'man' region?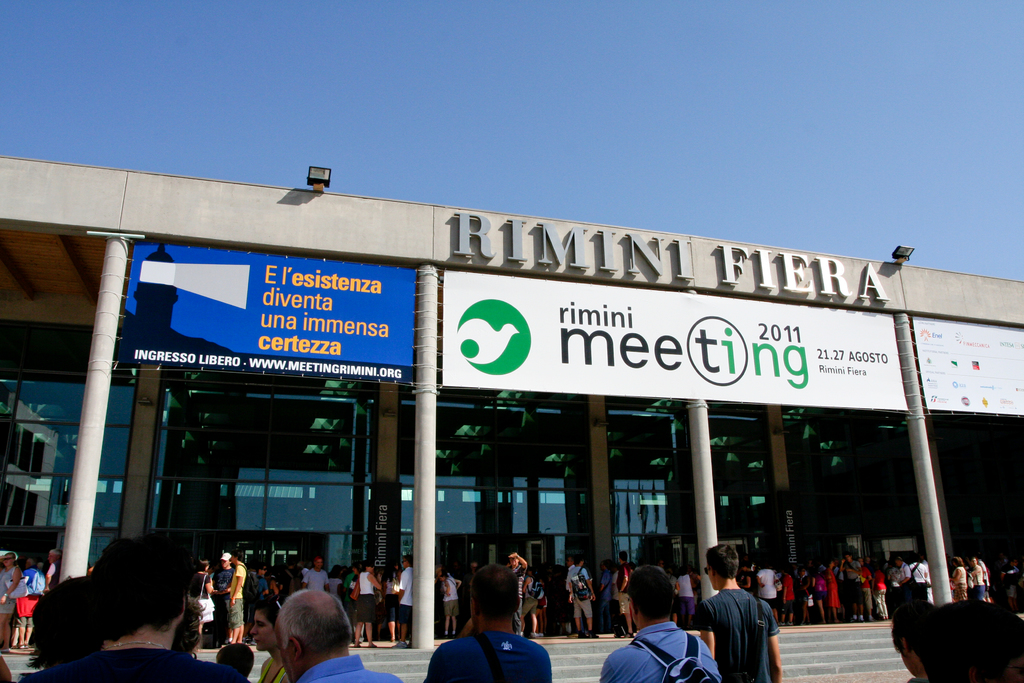
[512, 552, 533, 638]
